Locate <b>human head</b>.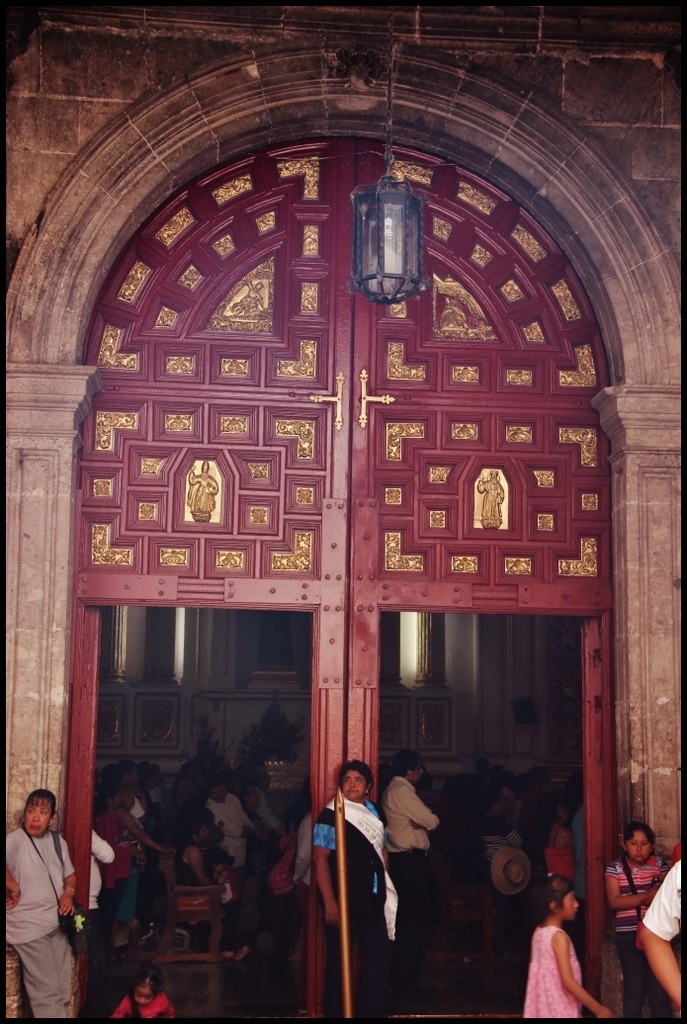
Bounding box: [540, 872, 578, 920].
